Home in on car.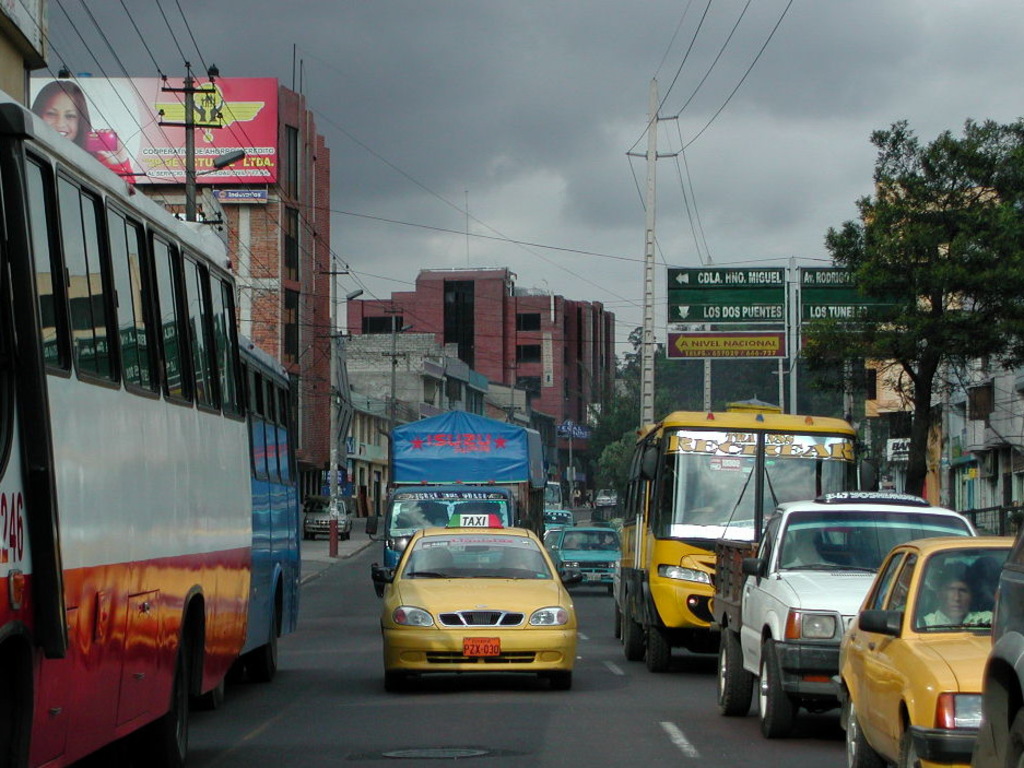
Homed in at <region>835, 535, 1019, 764</region>.
